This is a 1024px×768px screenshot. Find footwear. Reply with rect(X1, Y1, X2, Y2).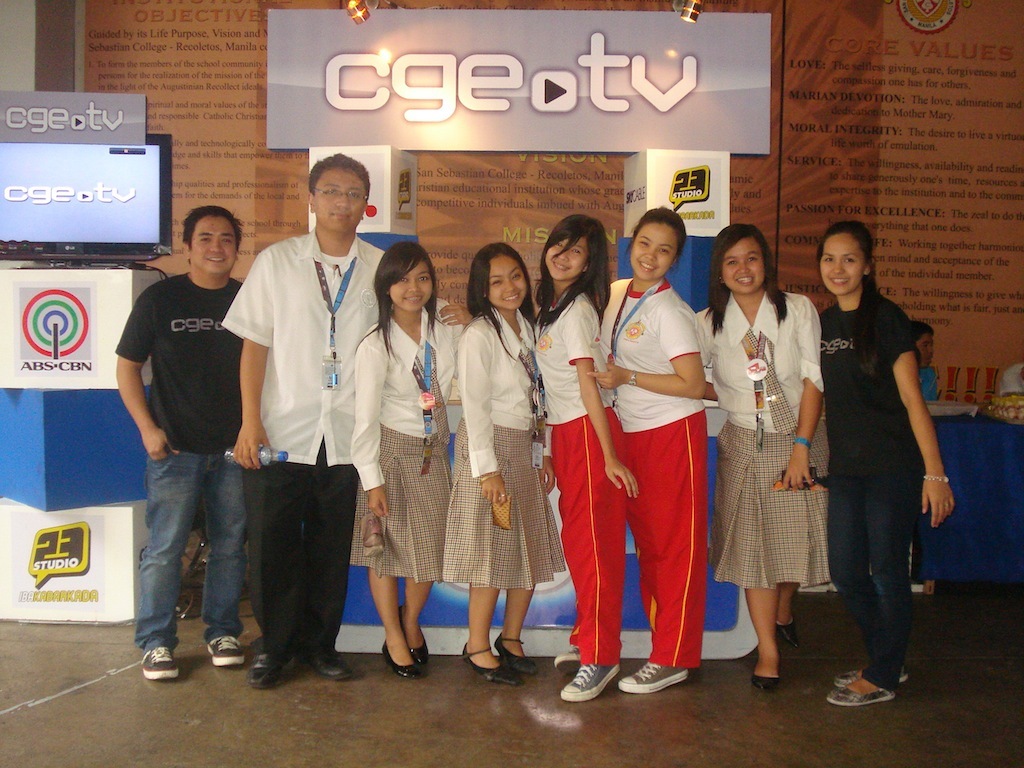
rect(458, 637, 528, 687).
